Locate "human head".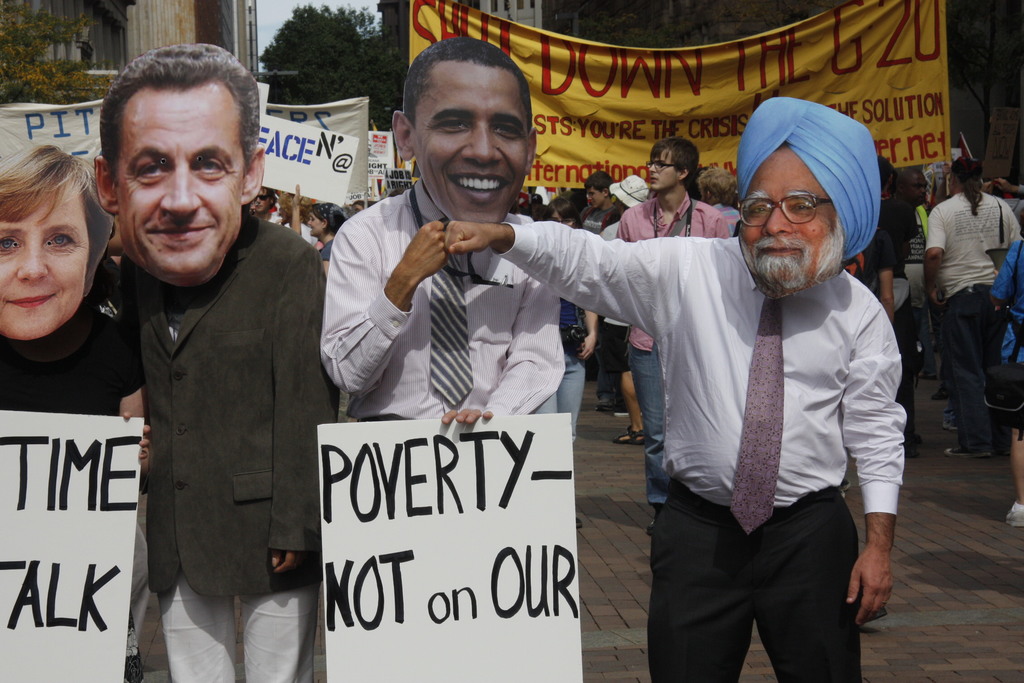
Bounding box: 584,170,614,211.
